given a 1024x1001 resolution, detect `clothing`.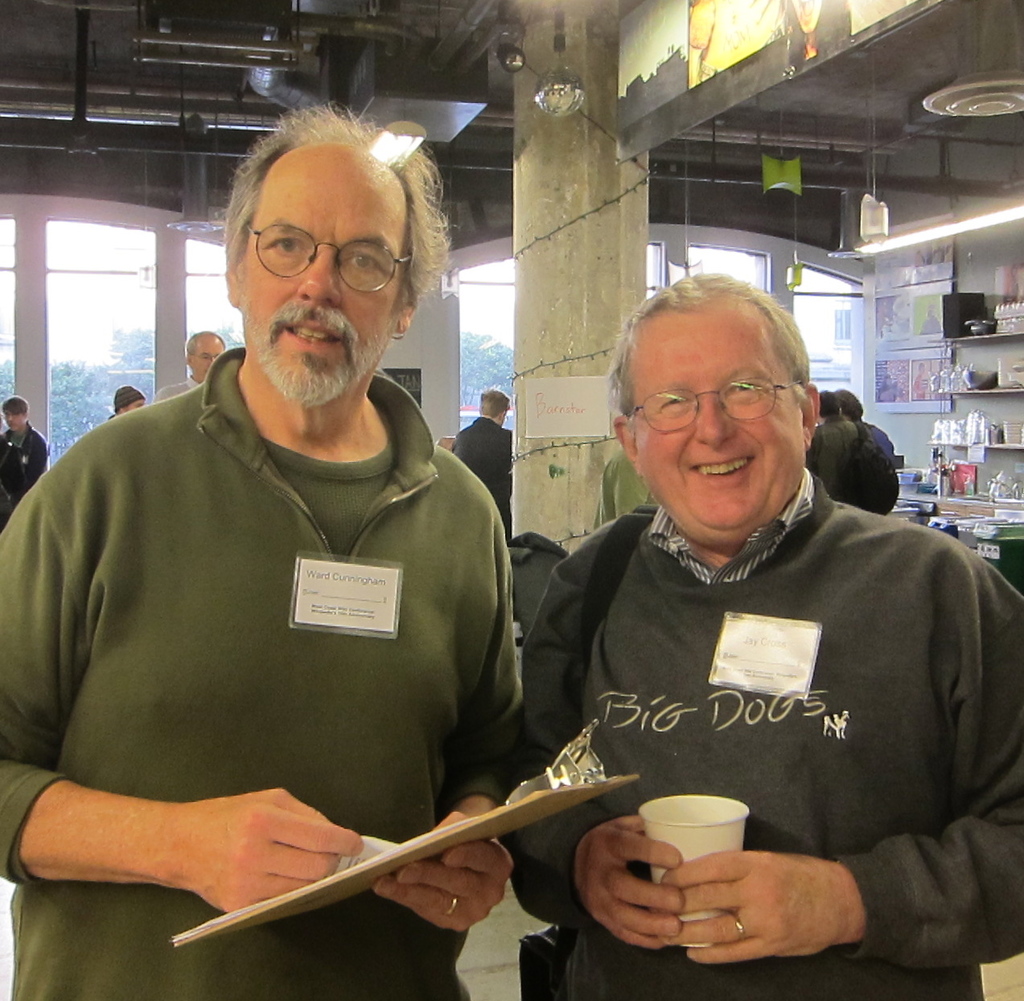
[left=522, top=469, right=1023, bottom=1000].
